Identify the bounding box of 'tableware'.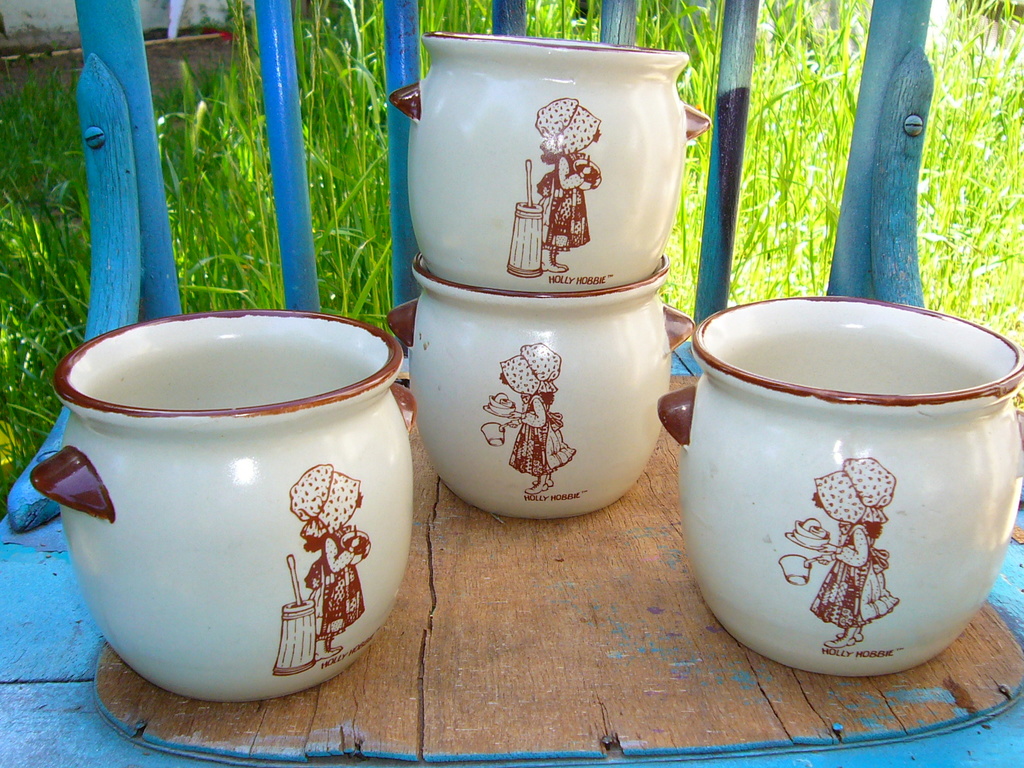
region(33, 307, 413, 704).
